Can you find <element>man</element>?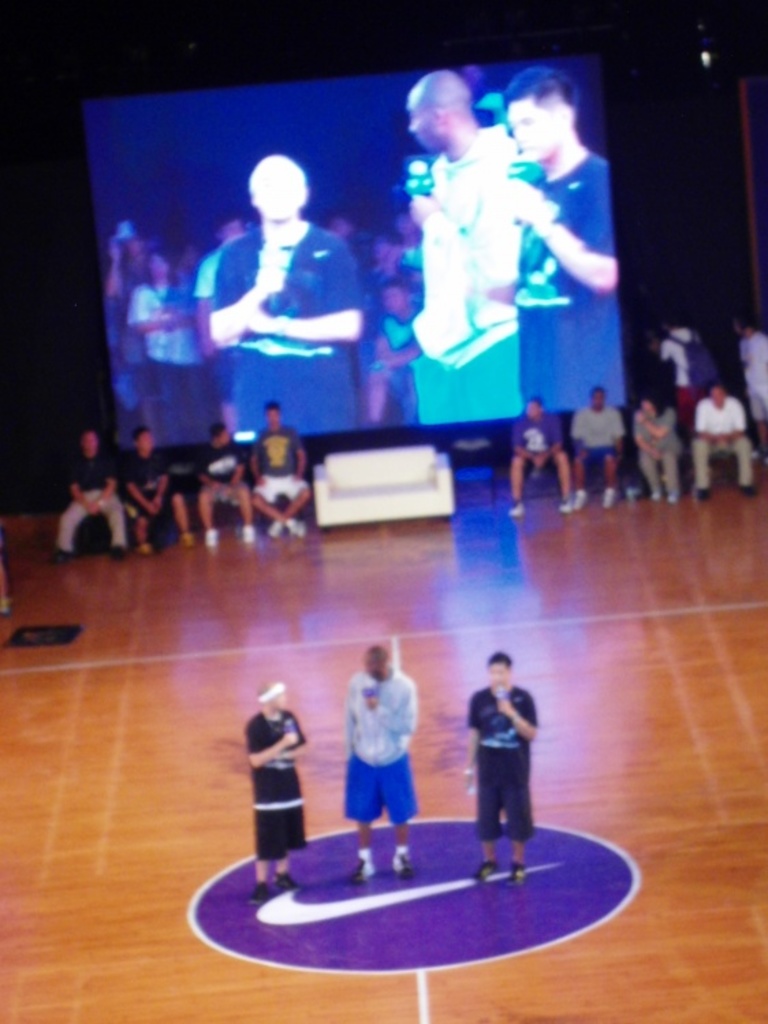
Yes, bounding box: [249,675,302,897].
